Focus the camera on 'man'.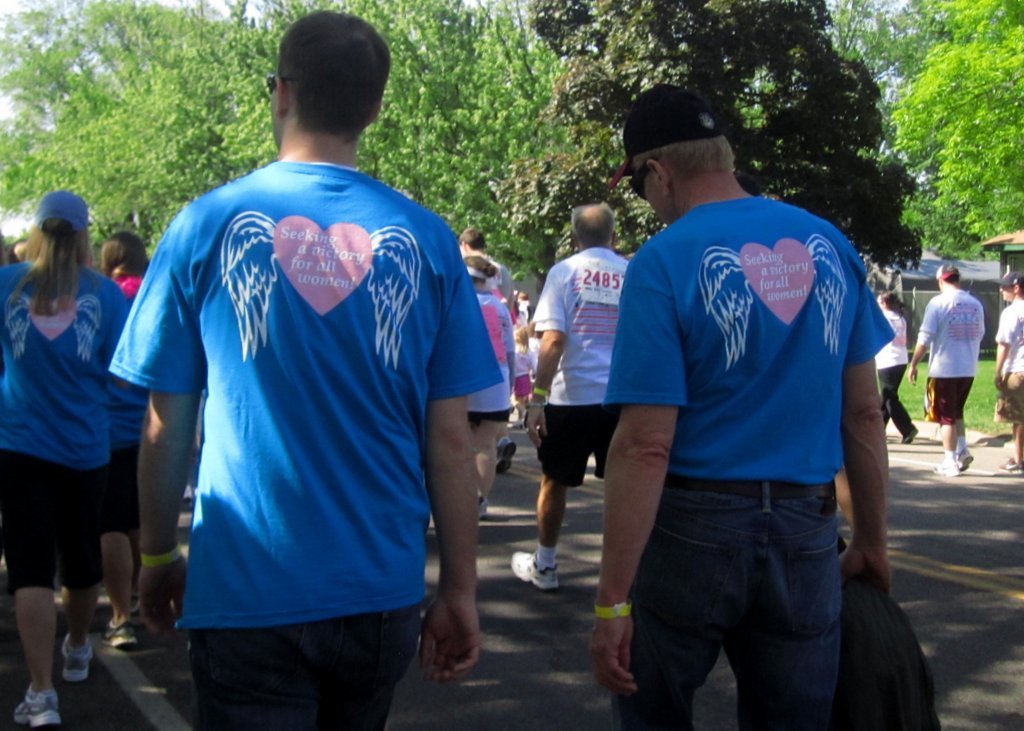
Focus region: l=501, t=193, r=634, b=592.
